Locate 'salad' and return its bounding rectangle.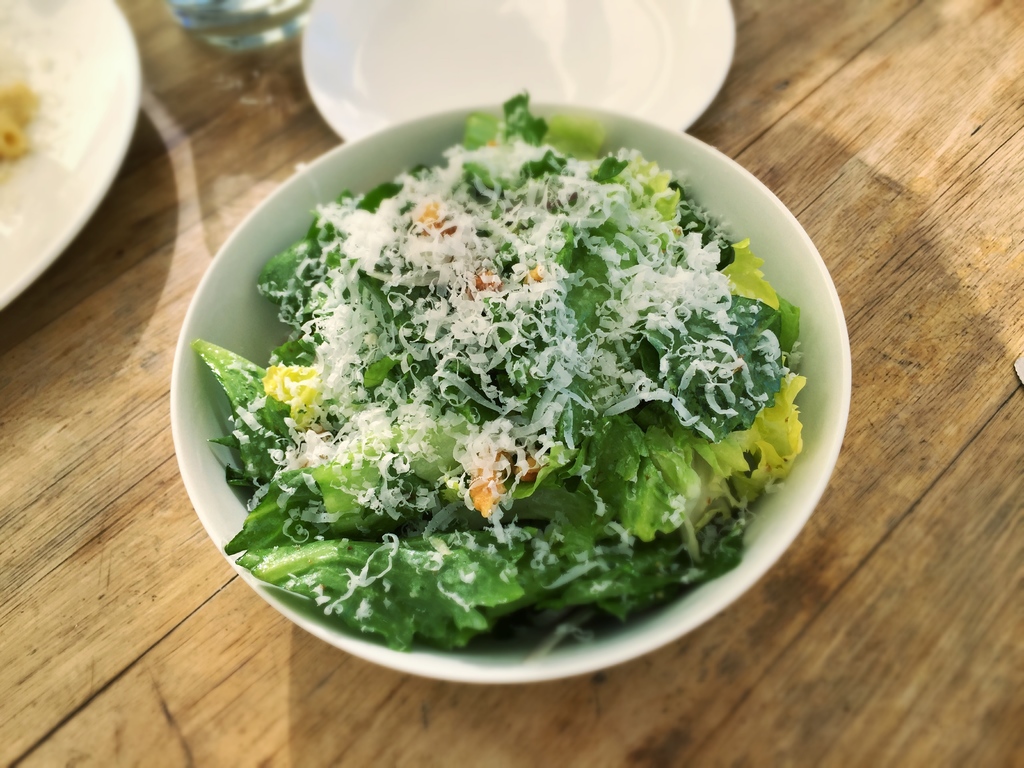
x1=186, y1=83, x2=819, y2=643.
